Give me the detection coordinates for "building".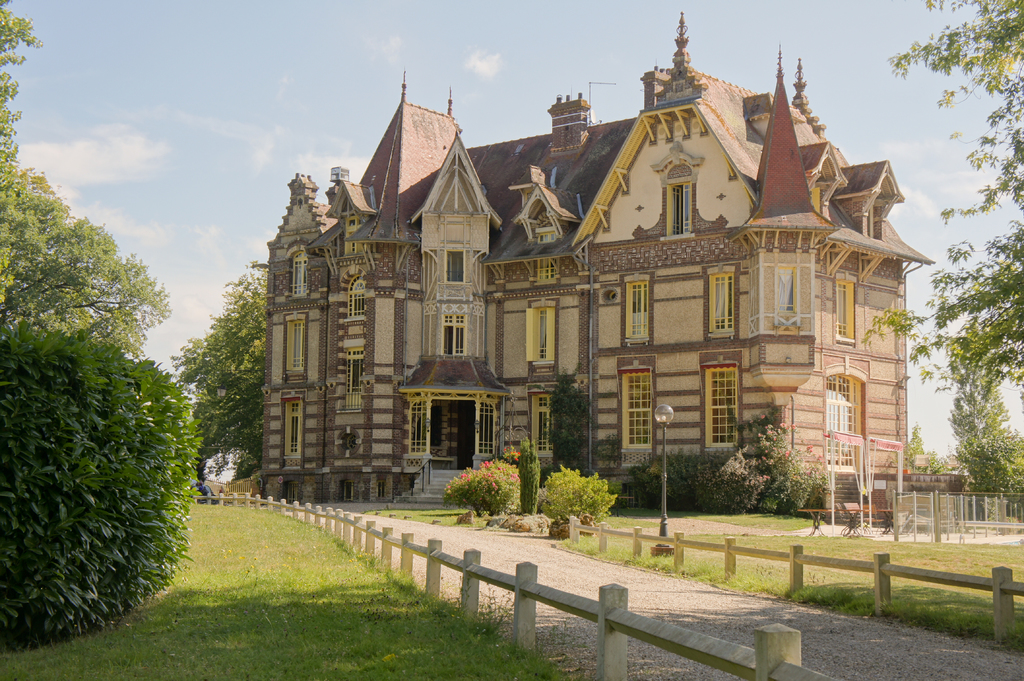
bbox=(909, 457, 970, 494).
